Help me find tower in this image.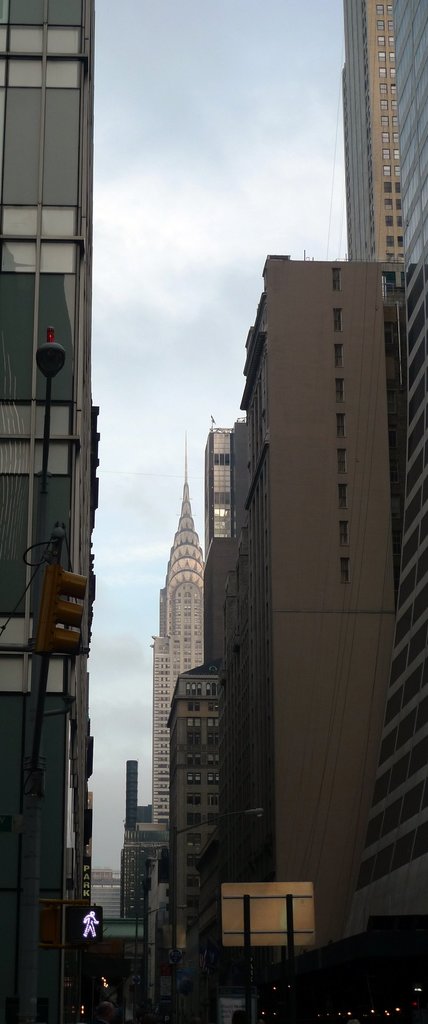
Found it: Rect(154, 429, 203, 833).
